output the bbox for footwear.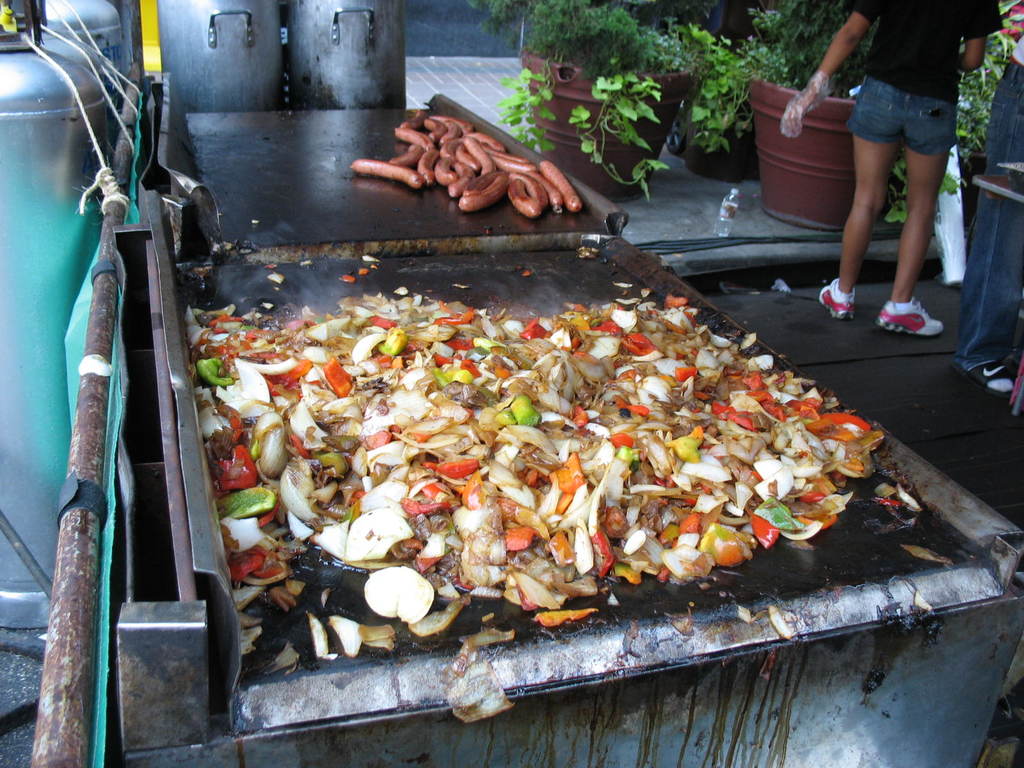
x1=819 y1=278 x2=856 y2=323.
